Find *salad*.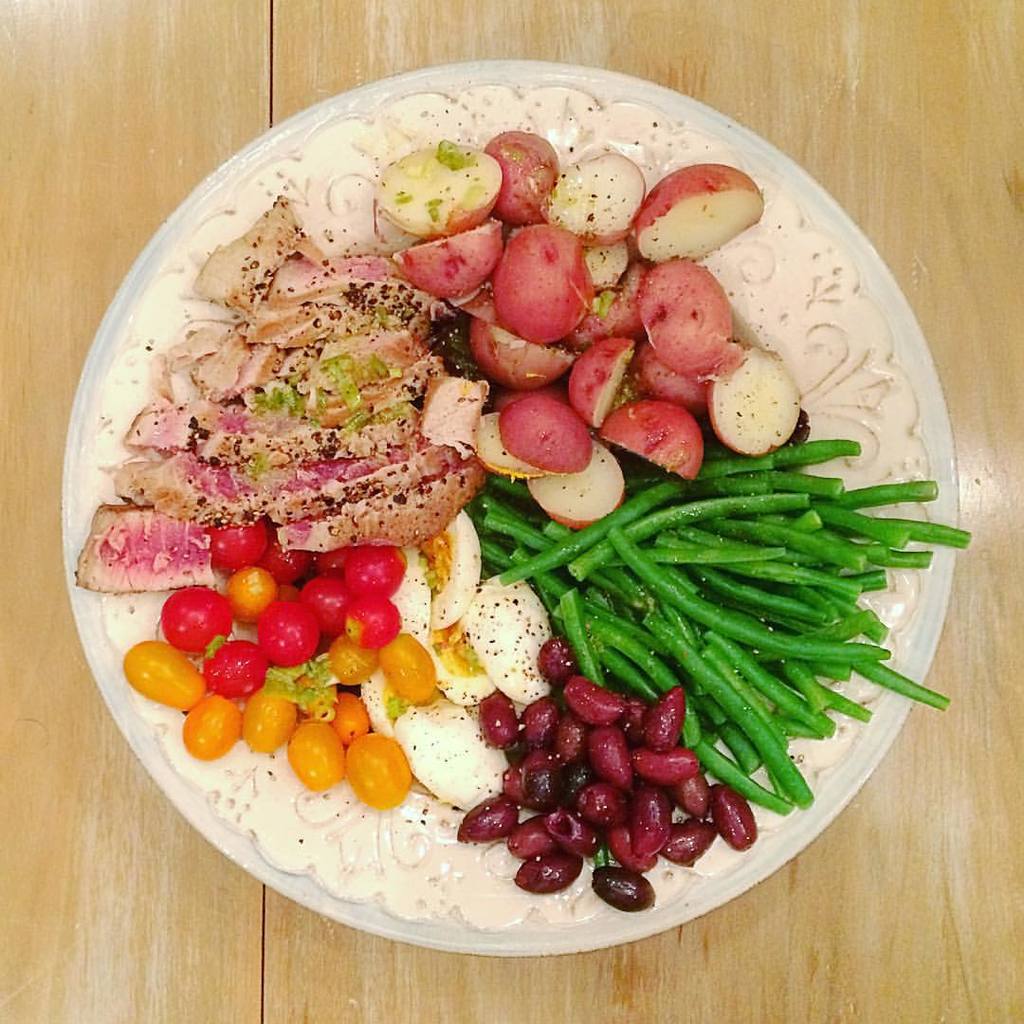
(x1=68, y1=112, x2=982, y2=926).
